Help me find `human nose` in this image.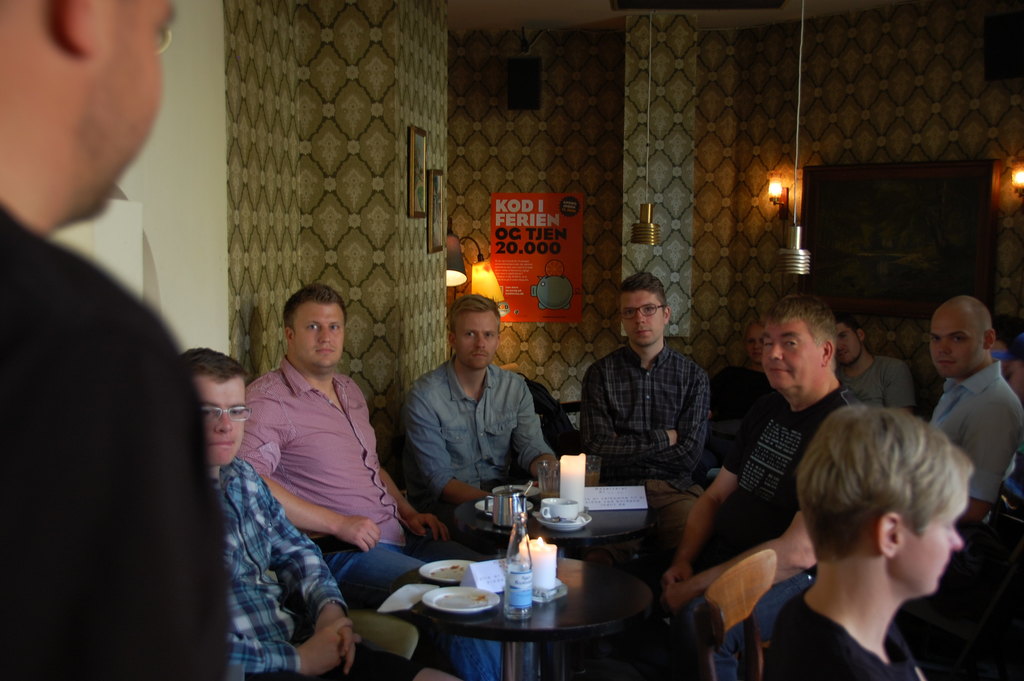
Found it: 954 525 963 549.
